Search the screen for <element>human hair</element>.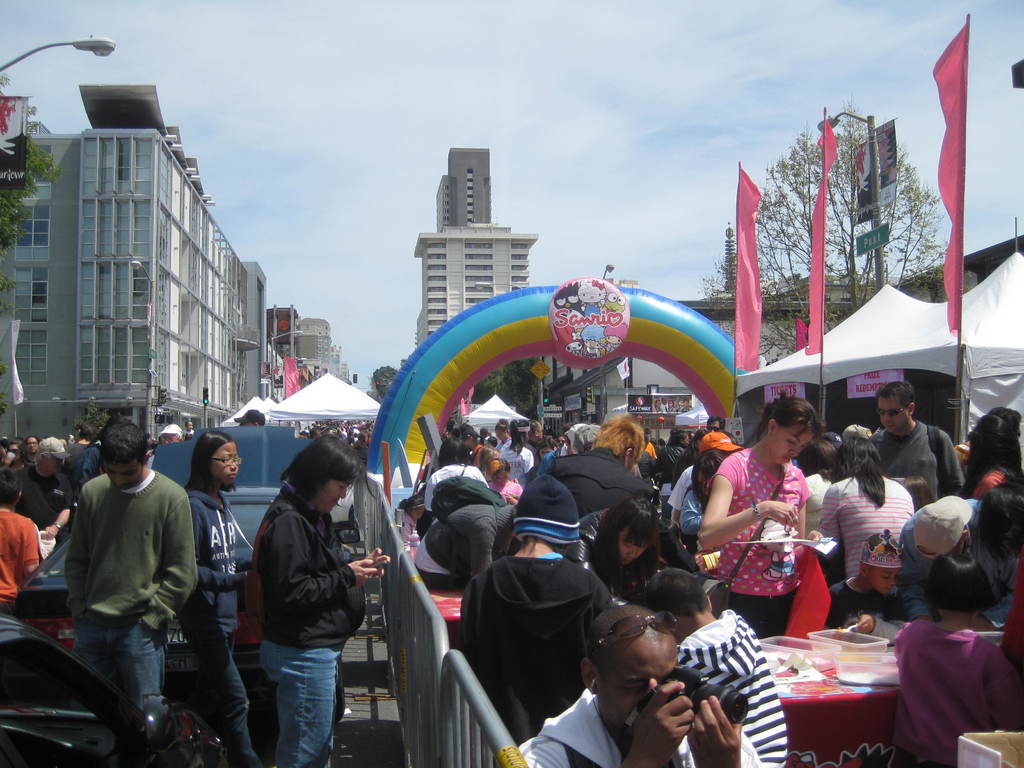
Found at rect(587, 497, 664, 597).
